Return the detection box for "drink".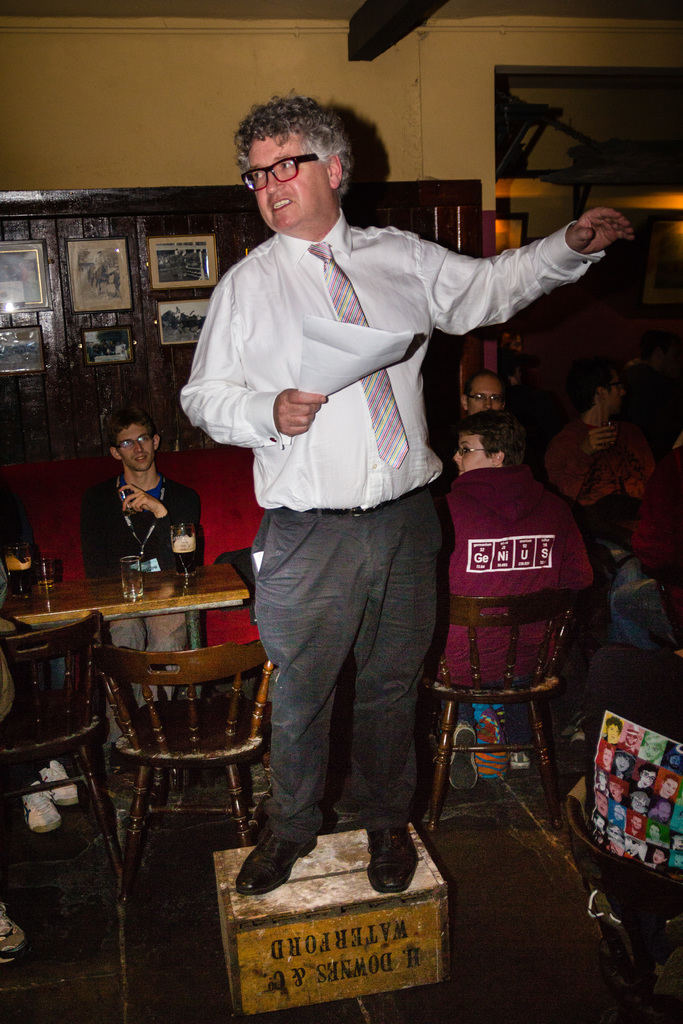
(35, 558, 55, 588).
